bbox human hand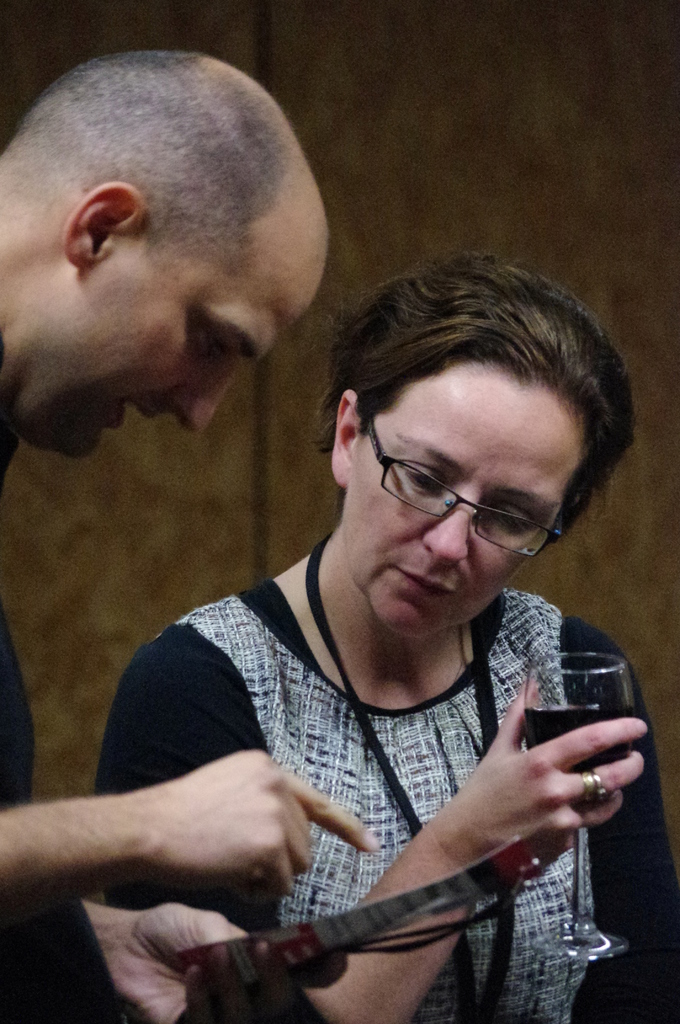
pyautogui.locateOnScreen(433, 717, 653, 886)
